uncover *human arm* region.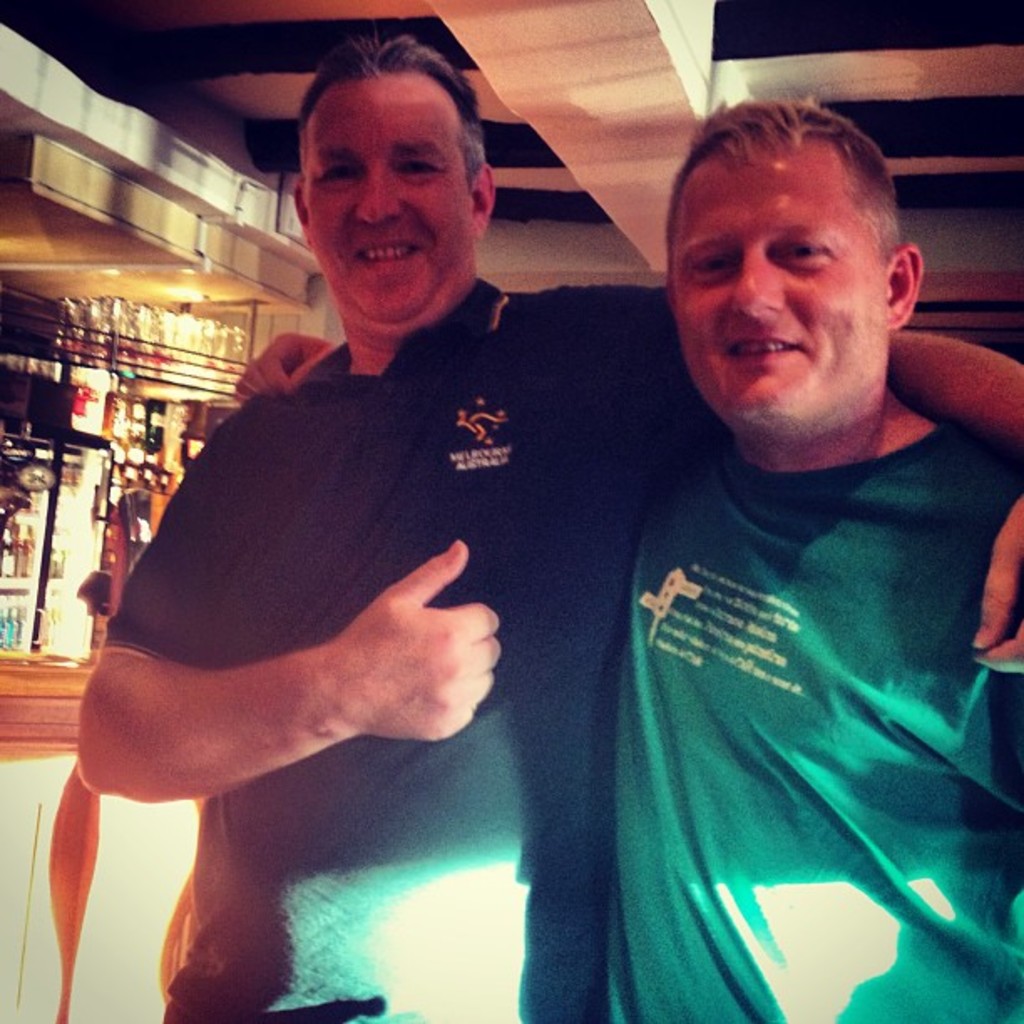
Uncovered: [left=67, top=637, right=499, bottom=806].
